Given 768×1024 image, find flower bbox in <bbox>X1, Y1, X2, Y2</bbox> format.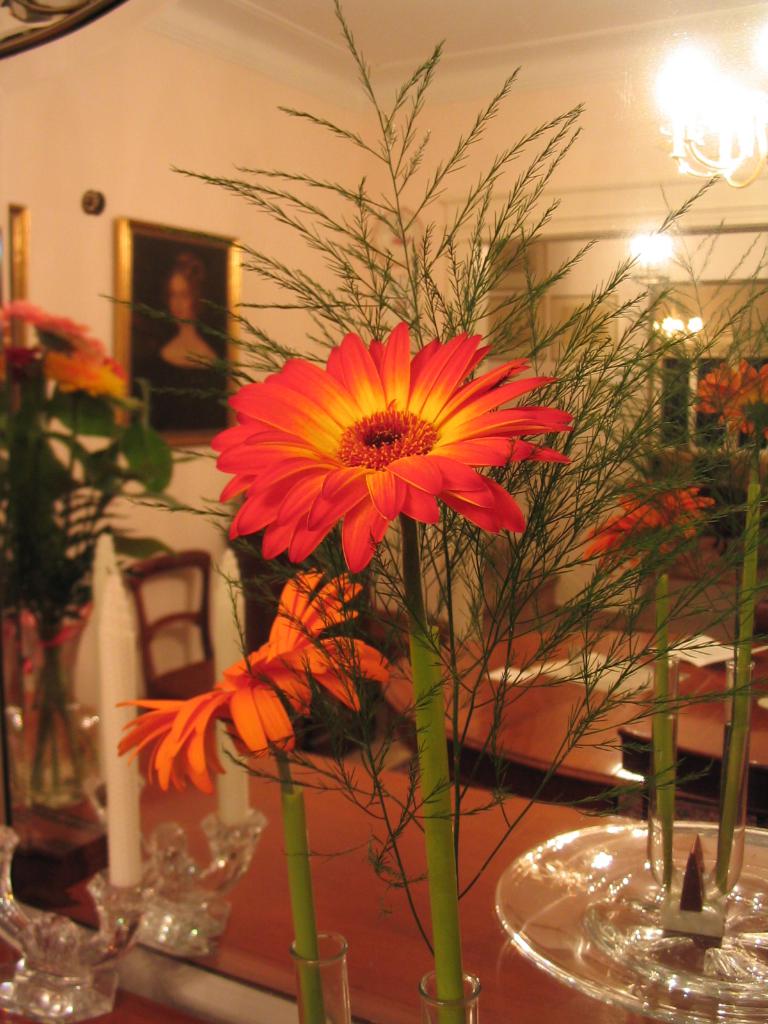
<bbox>109, 578, 387, 795</bbox>.
